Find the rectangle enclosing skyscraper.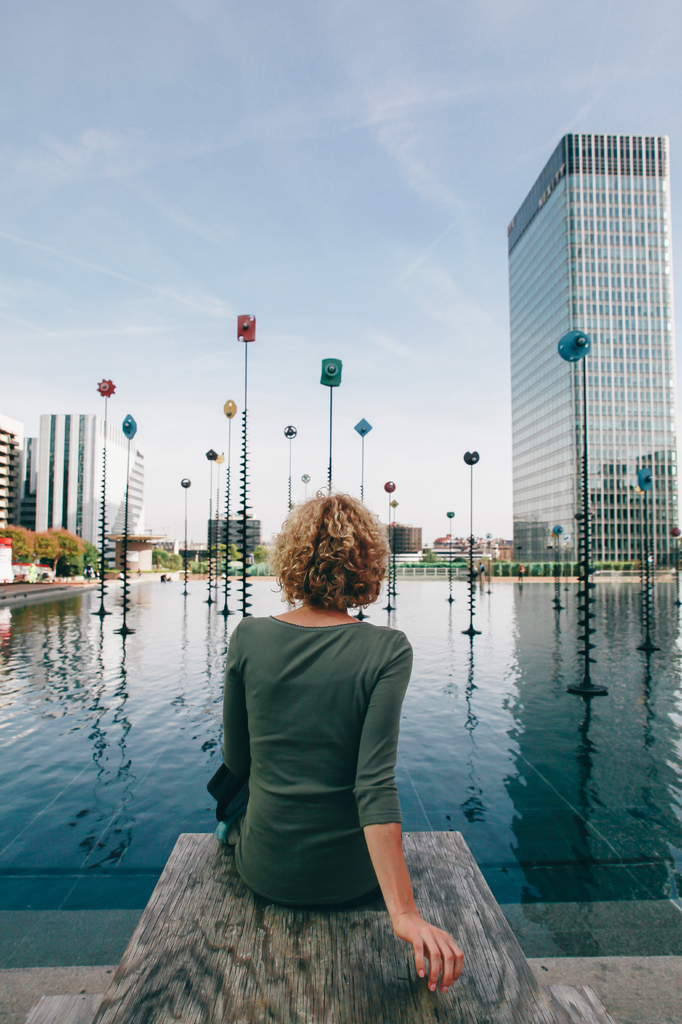
locate(487, 100, 674, 595).
